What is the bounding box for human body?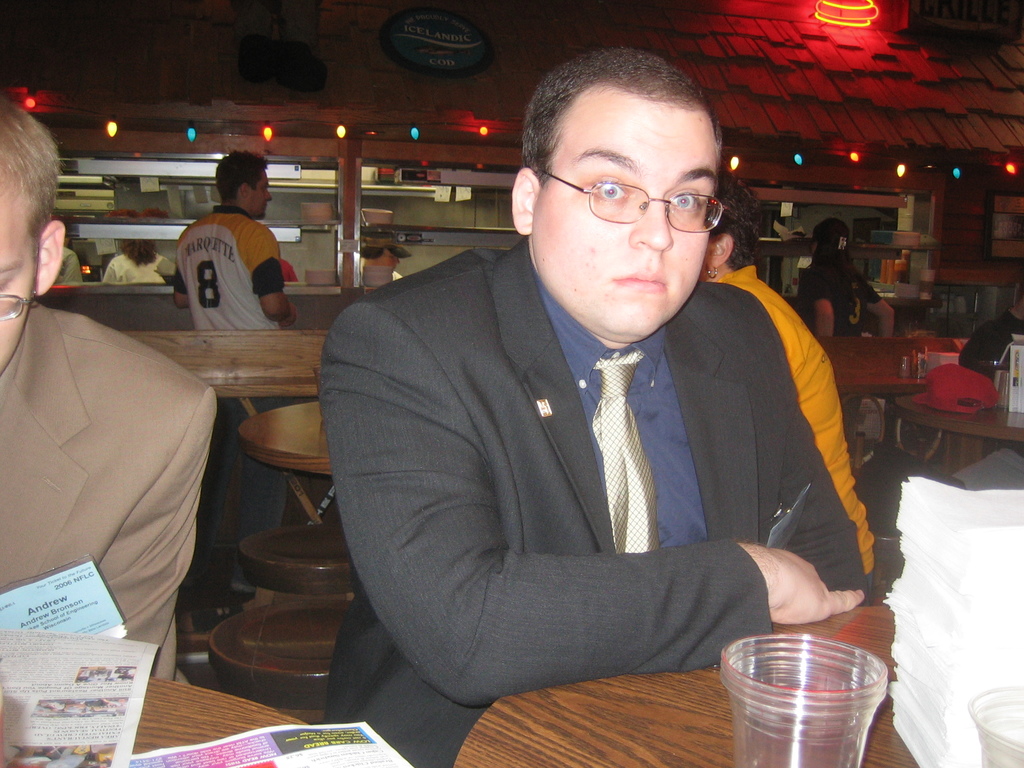
173:208:306:606.
